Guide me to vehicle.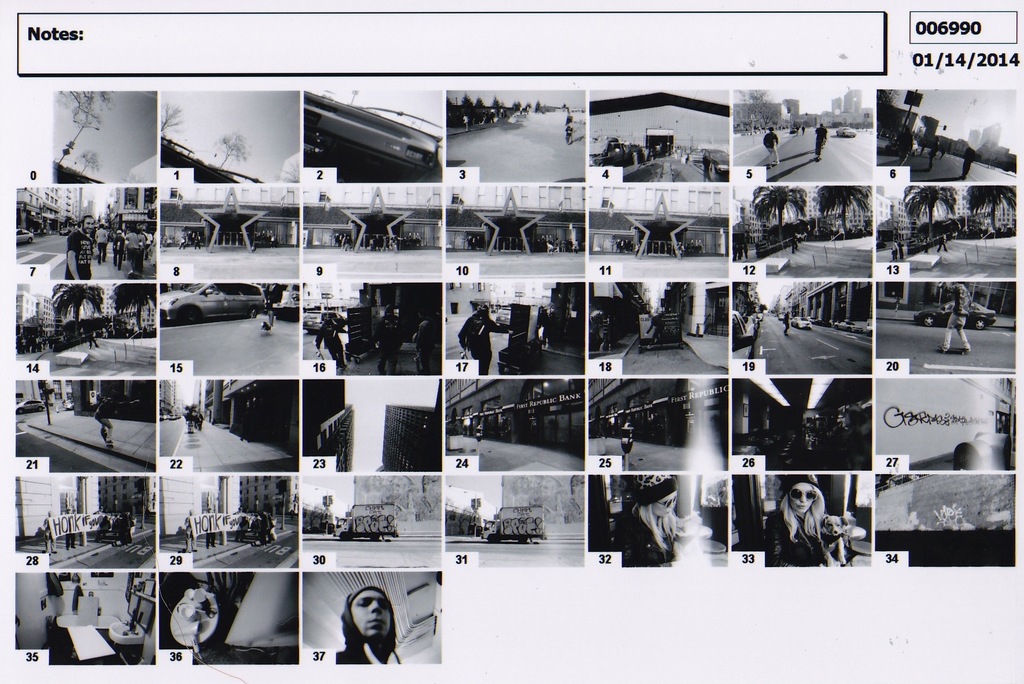
Guidance: detection(301, 312, 347, 338).
